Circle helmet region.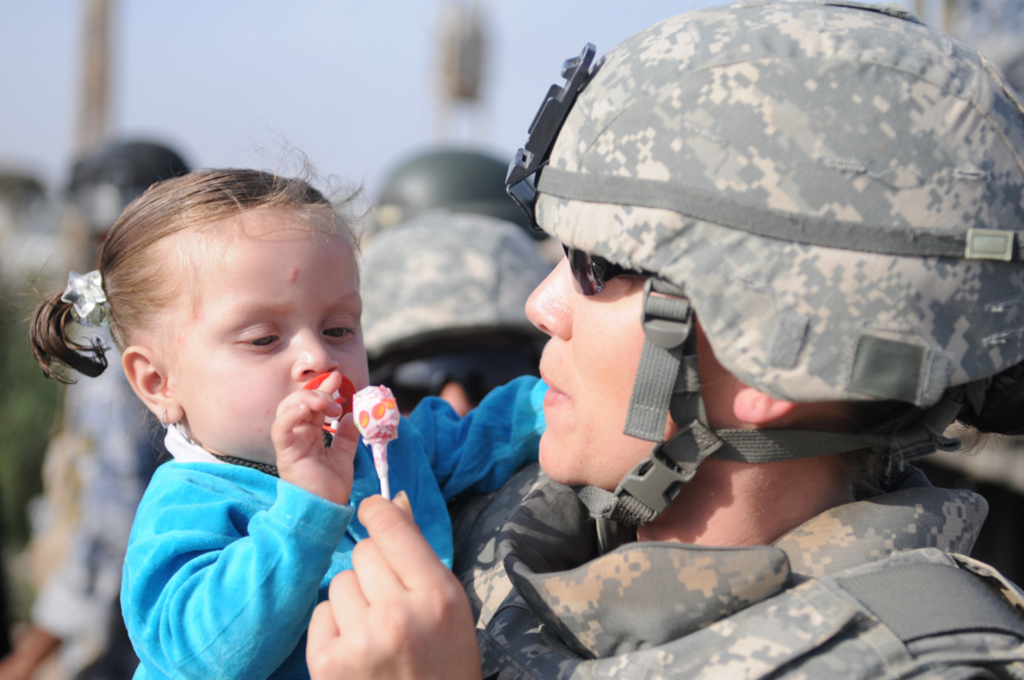
Region: {"left": 499, "top": 0, "right": 1023, "bottom": 563}.
